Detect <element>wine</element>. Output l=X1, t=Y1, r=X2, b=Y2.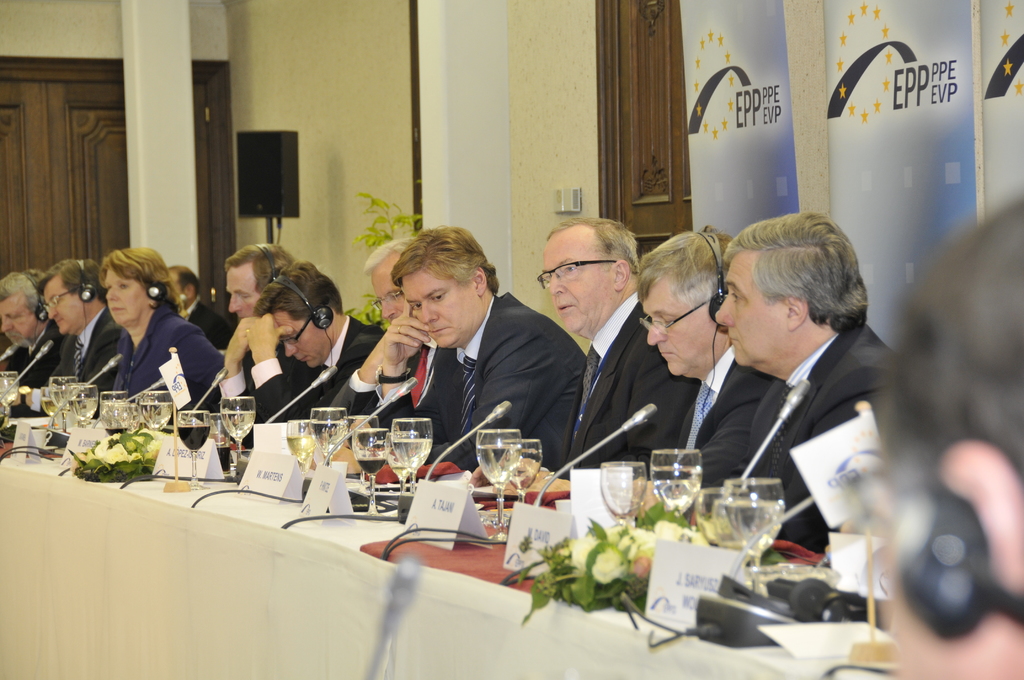
l=652, t=464, r=698, b=518.
